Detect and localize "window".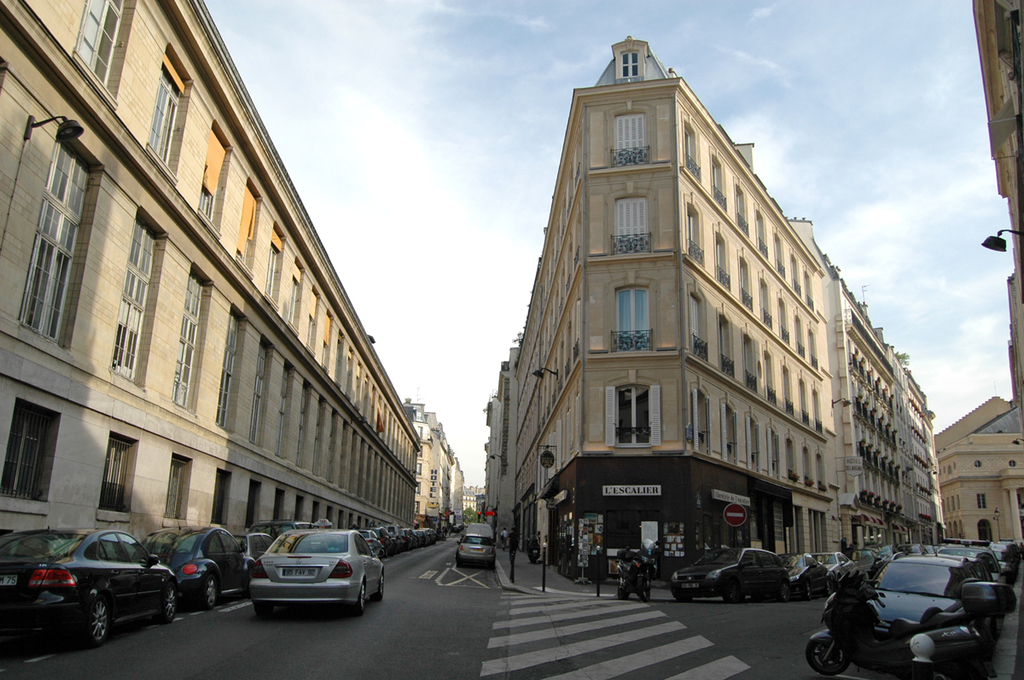
Localized at rect(73, 0, 138, 92).
